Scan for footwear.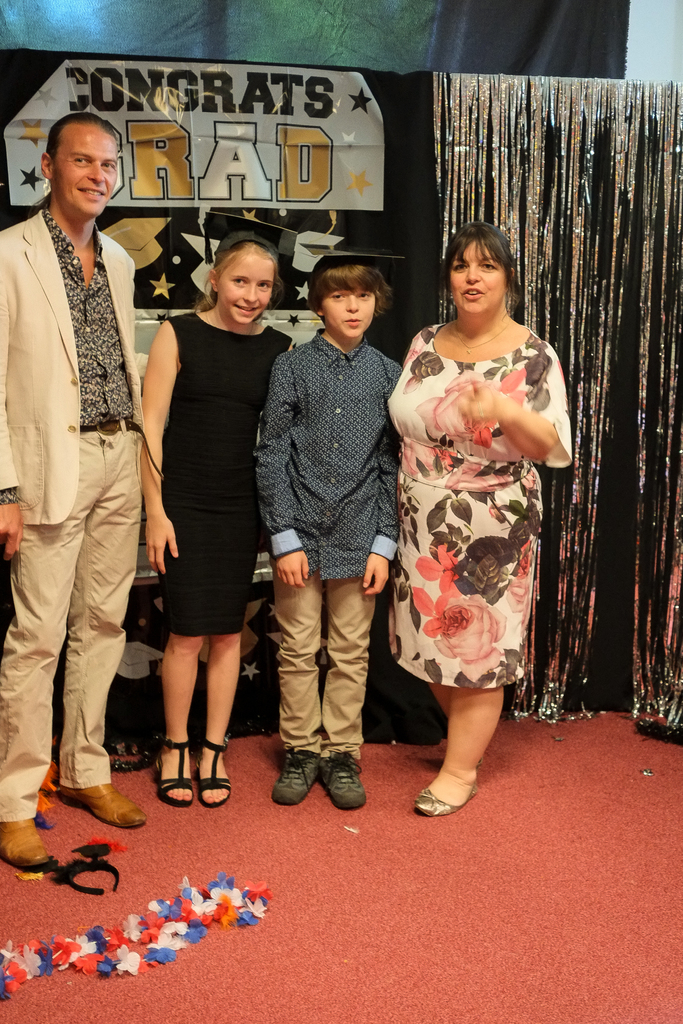
Scan result: left=475, top=753, right=483, bottom=765.
